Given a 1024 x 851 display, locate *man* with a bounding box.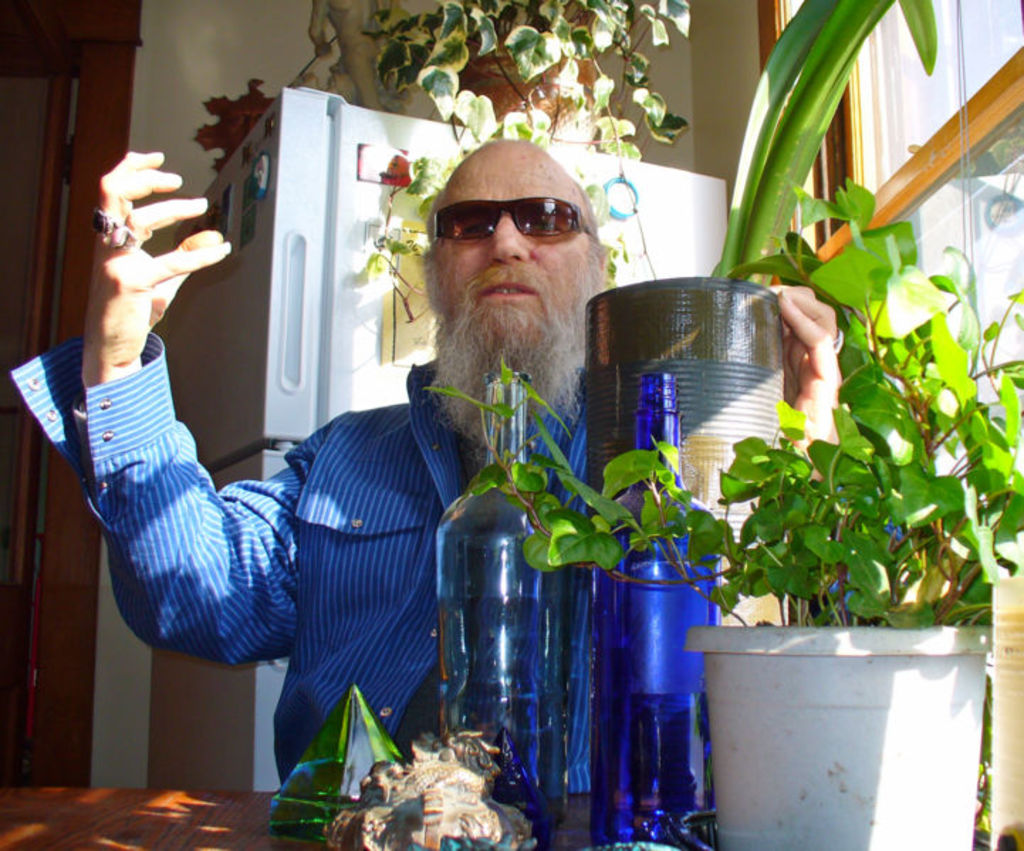
Located: left=1, top=128, right=851, bottom=800.
